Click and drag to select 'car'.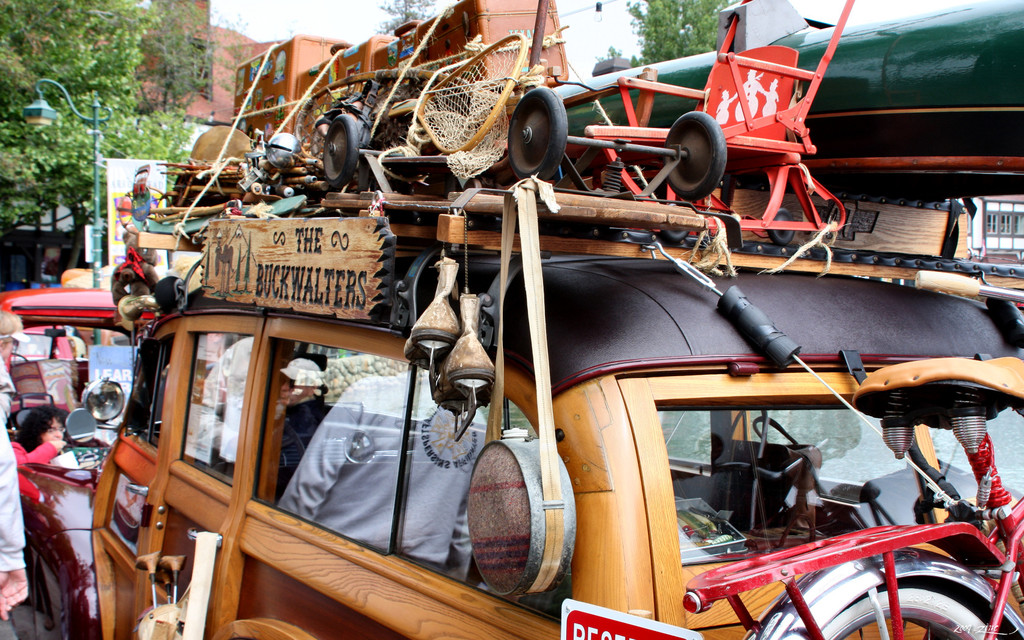
Selection: rect(2, 282, 142, 639).
